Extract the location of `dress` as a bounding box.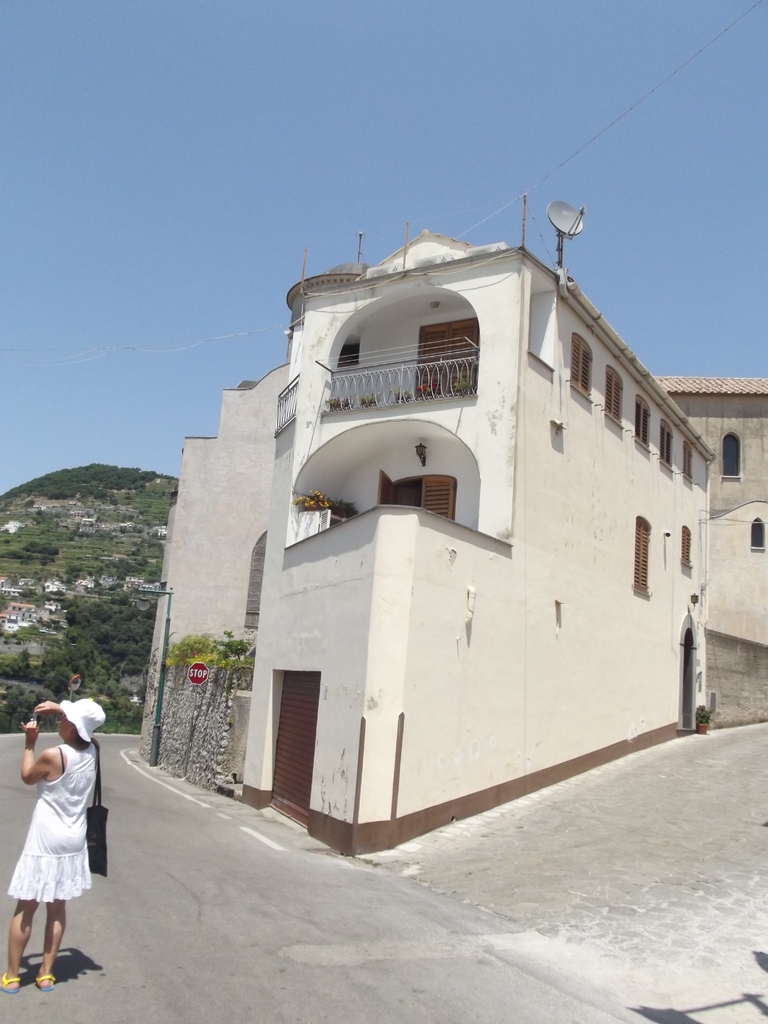
x1=1 y1=745 x2=91 y2=902.
